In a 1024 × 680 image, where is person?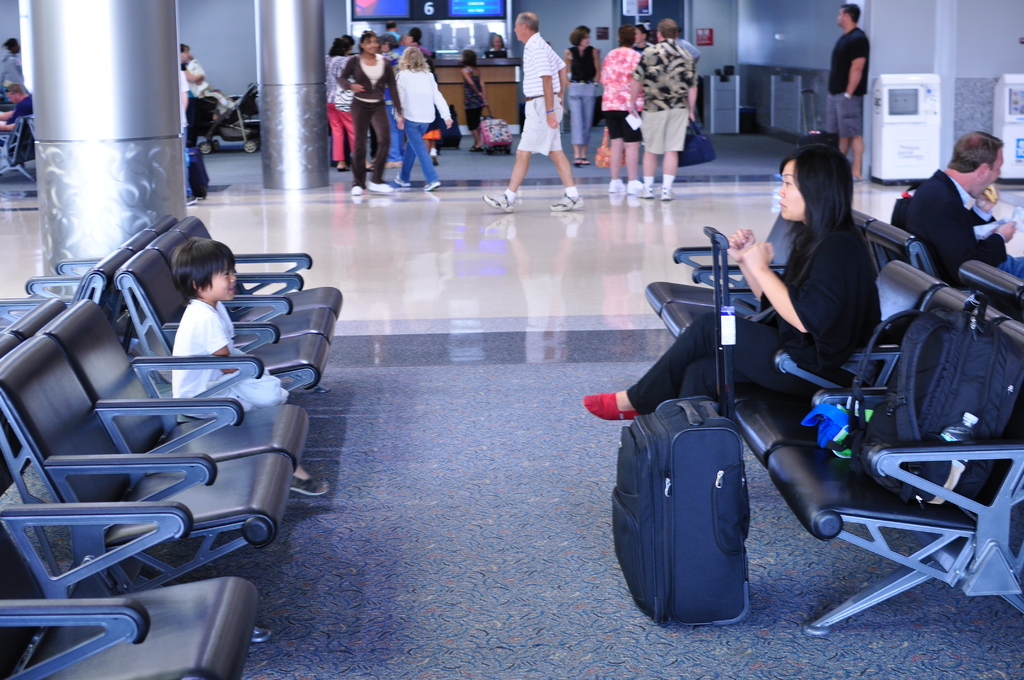
[x1=585, y1=139, x2=883, y2=403].
